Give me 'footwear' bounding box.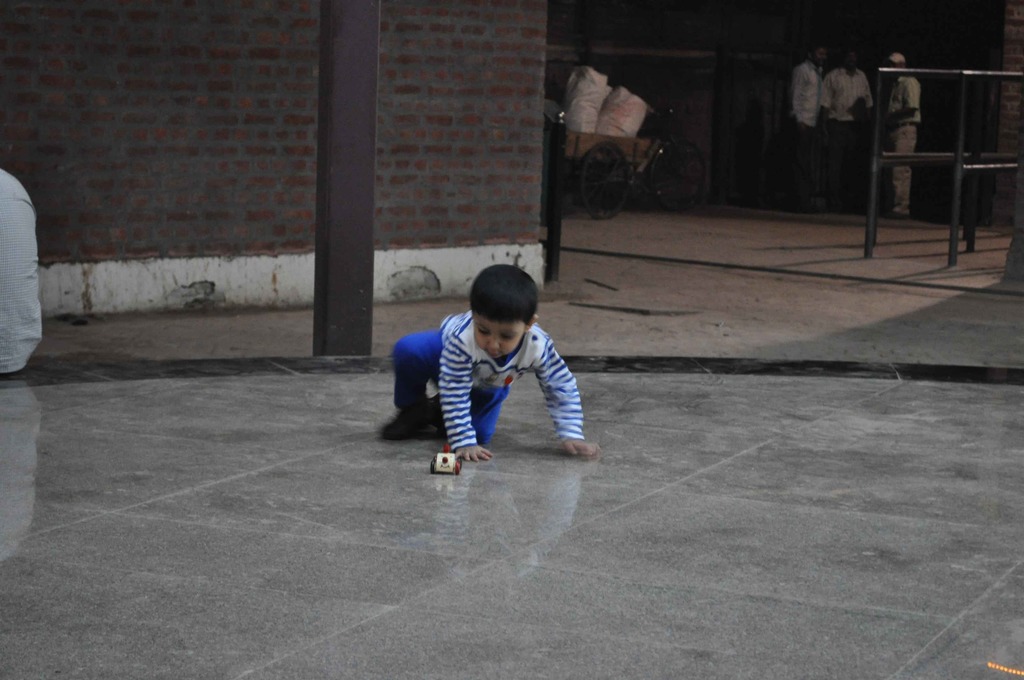
[381,405,428,442].
